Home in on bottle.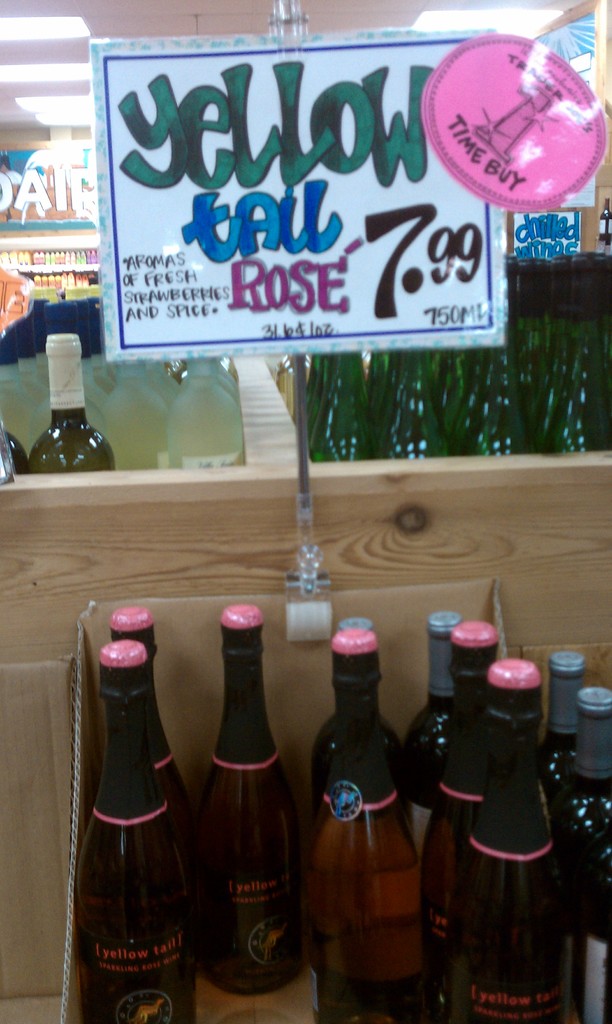
Homed in at [334, 617, 378, 631].
